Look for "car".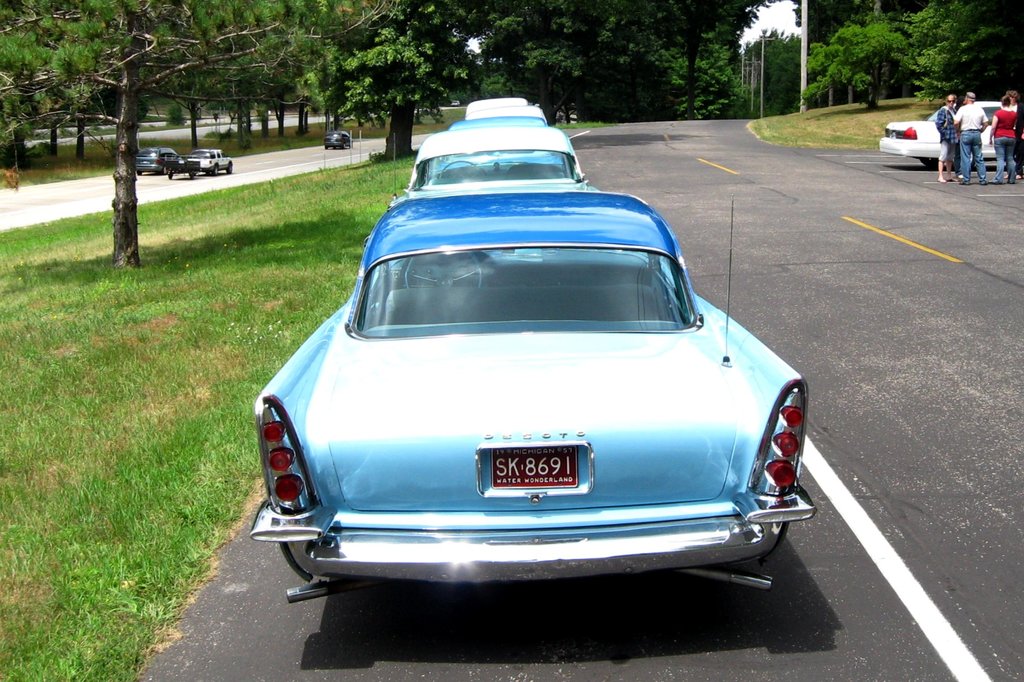
Found: 403,125,593,194.
